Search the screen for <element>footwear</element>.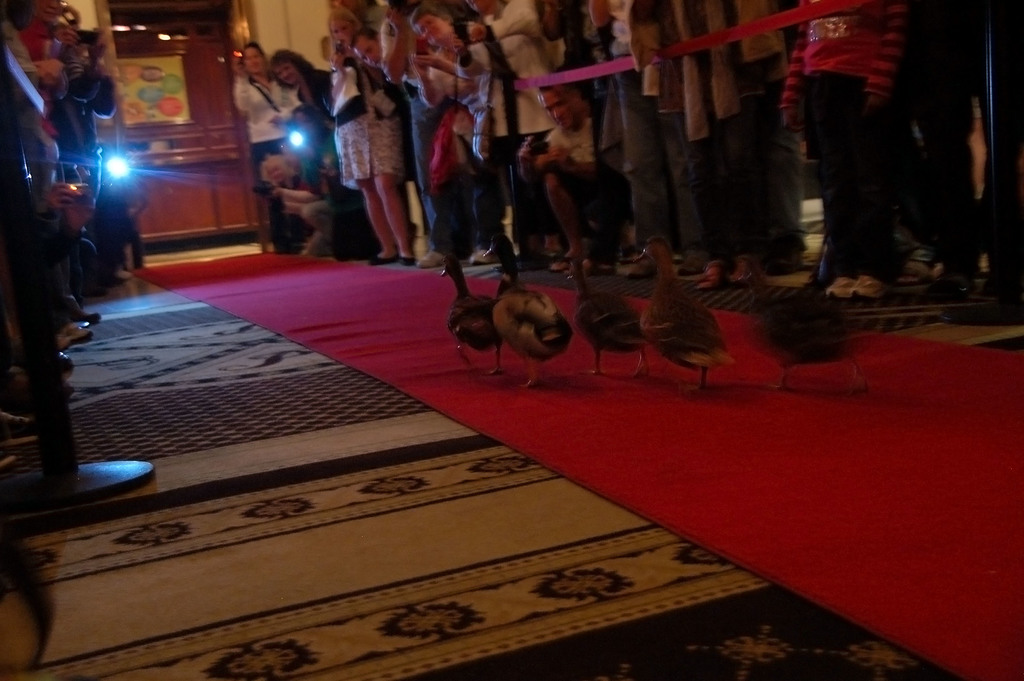
Found at bbox=(417, 251, 447, 268).
